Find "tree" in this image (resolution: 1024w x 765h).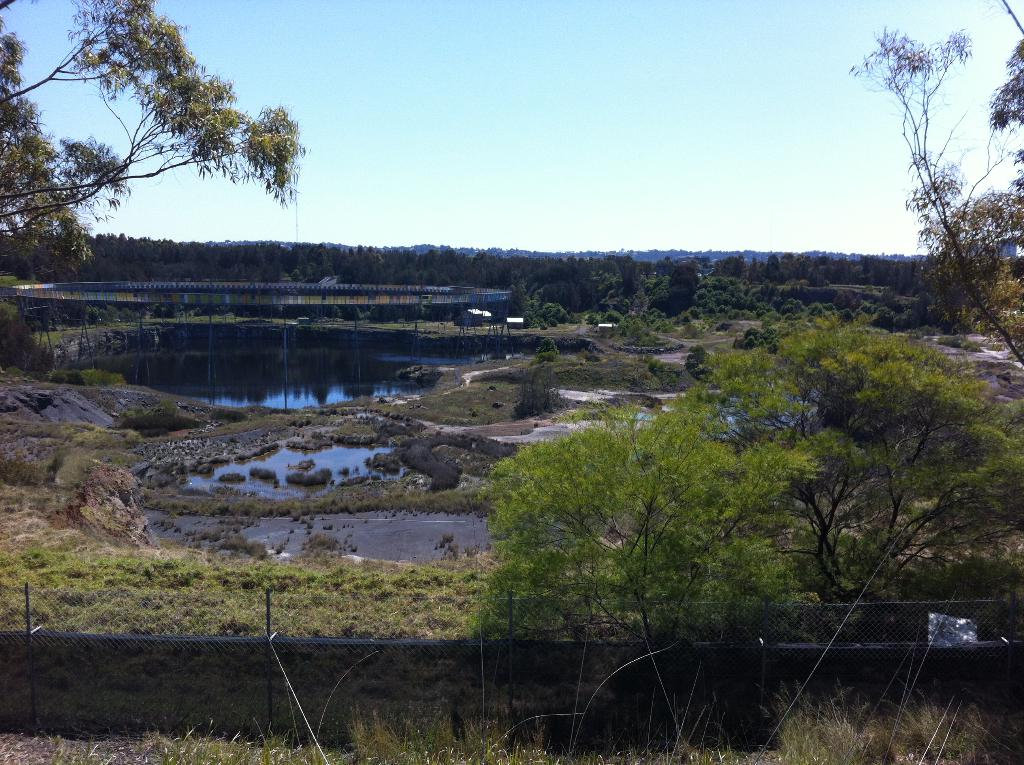
[x1=25, y1=20, x2=322, y2=306].
